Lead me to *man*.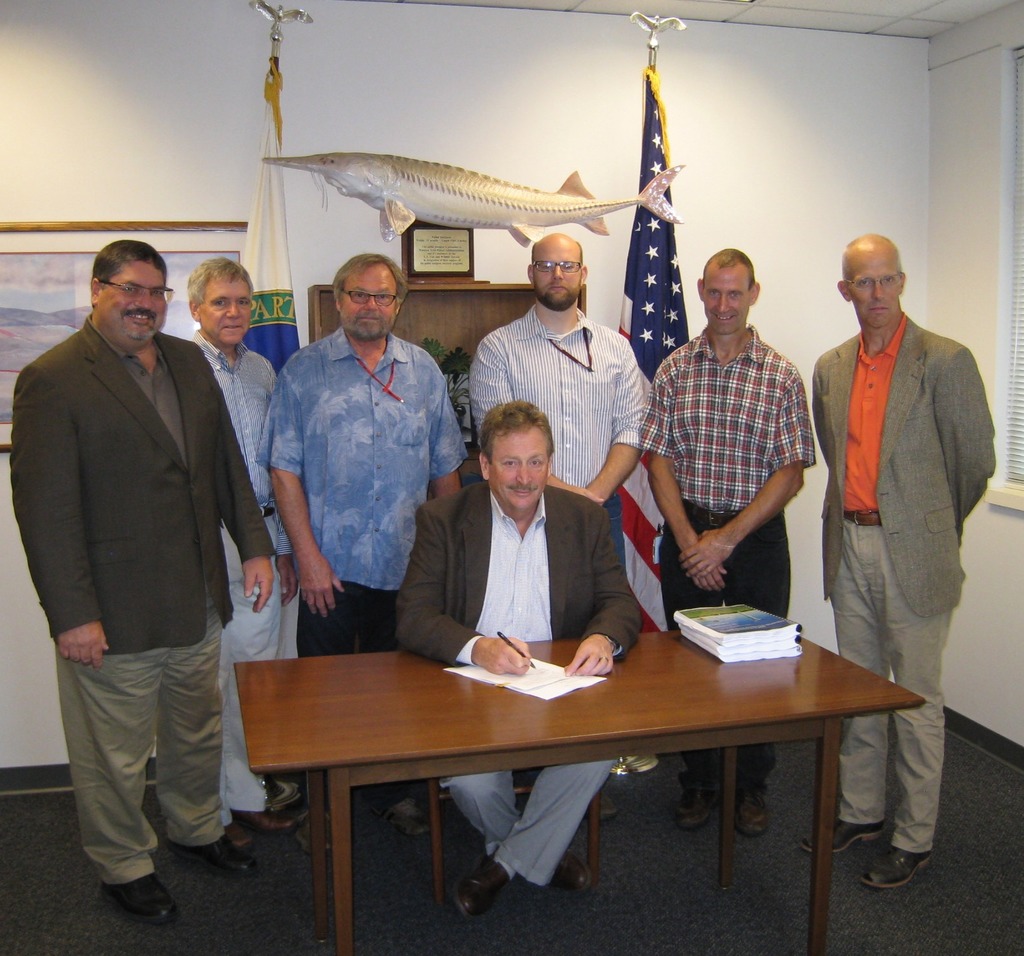
Lead to select_region(641, 246, 817, 840).
